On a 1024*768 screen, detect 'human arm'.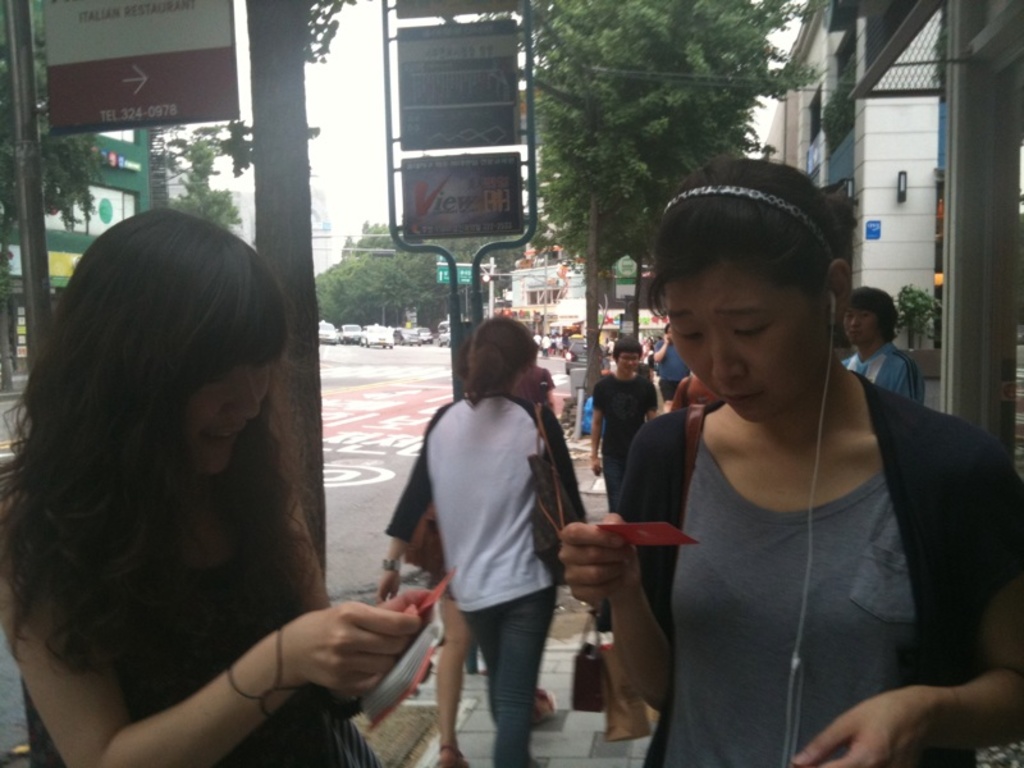
rect(557, 410, 680, 716).
